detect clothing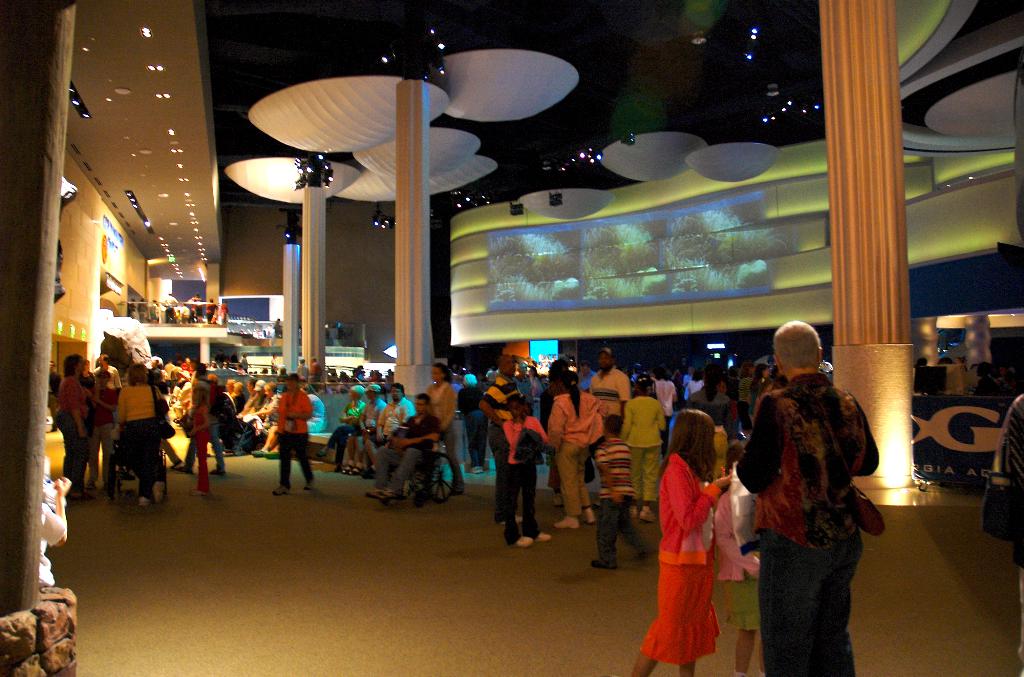
bbox(686, 387, 735, 446)
